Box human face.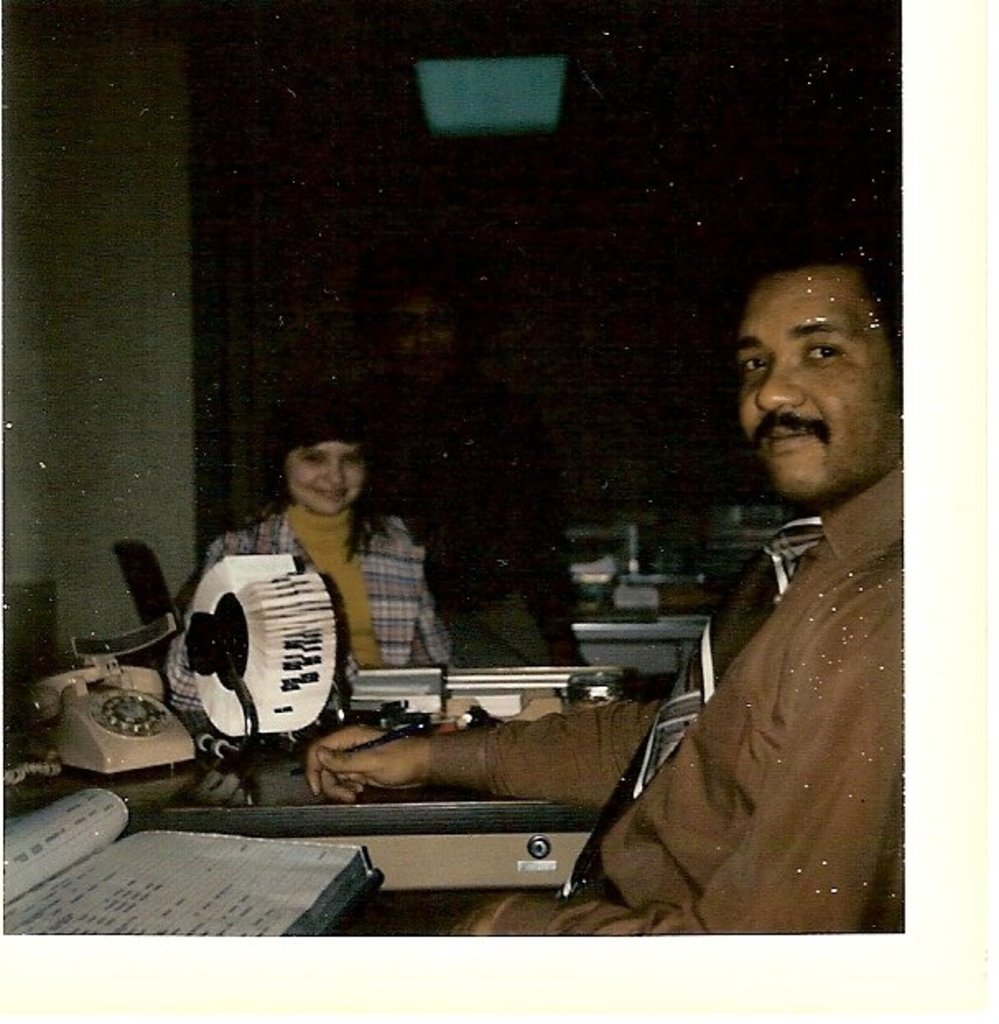
bbox=(286, 438, 372, 525).
